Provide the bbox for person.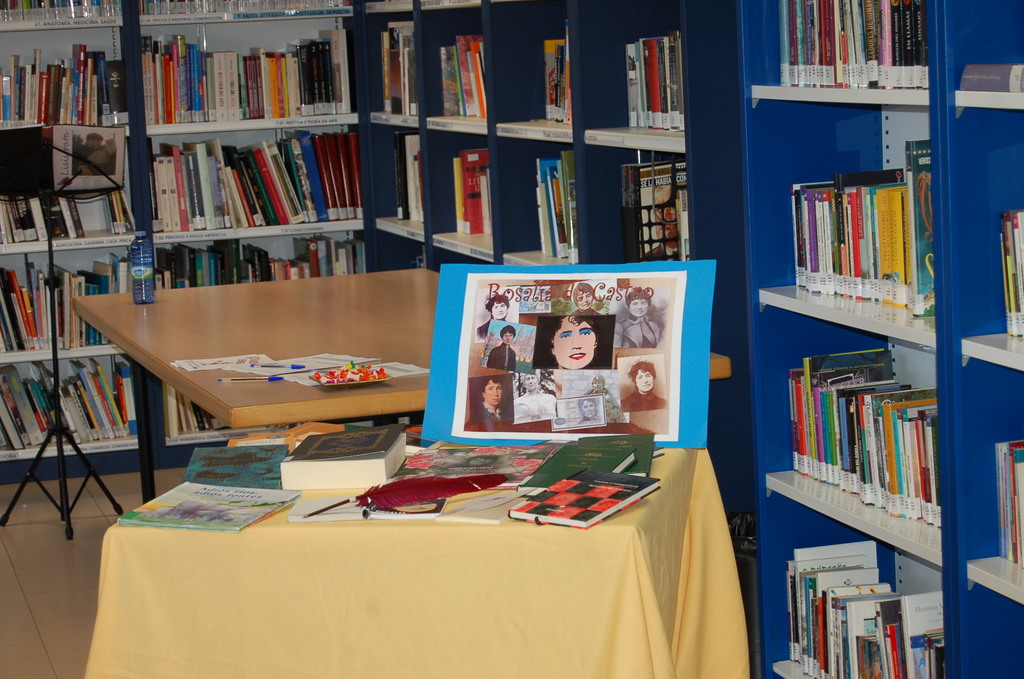
(578, 393, 607, 423).
